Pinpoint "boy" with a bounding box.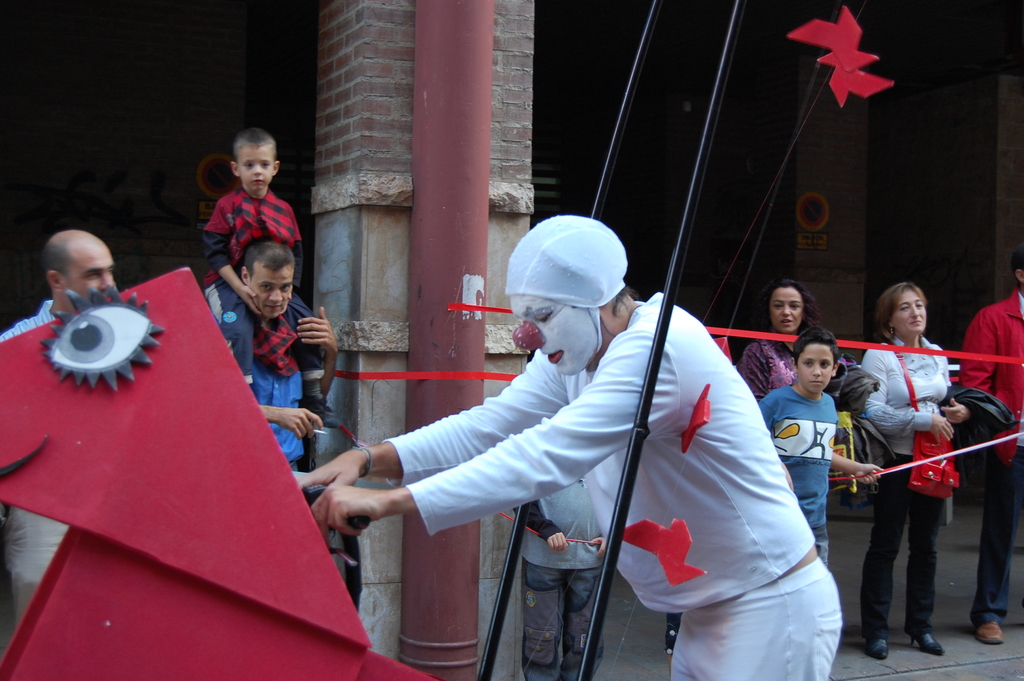
[760, 332, 881, 570].
